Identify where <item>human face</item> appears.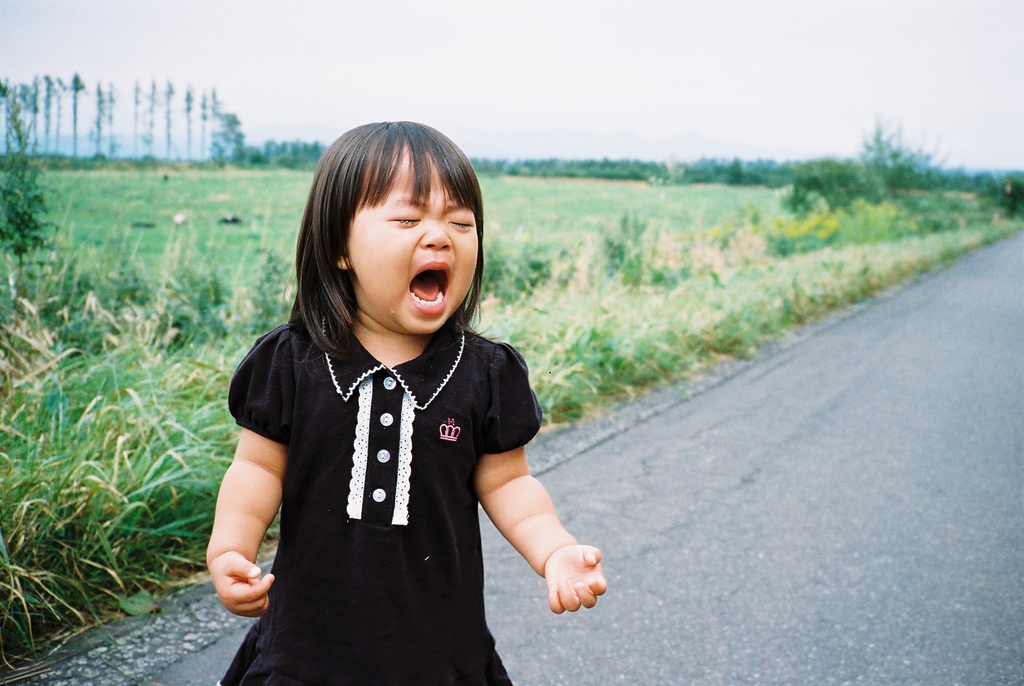
Appears at locate(346, 133, 480, 332).
